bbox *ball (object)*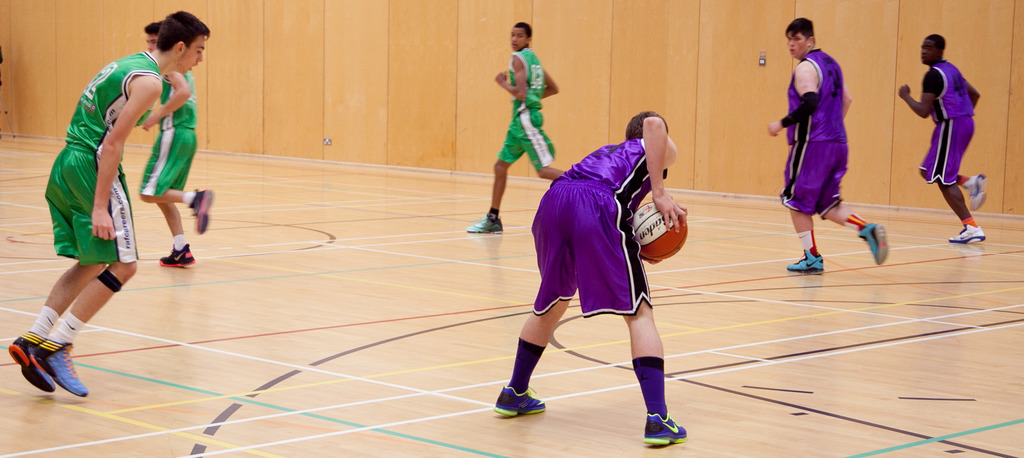
detection(636, 199, 690, 260)
